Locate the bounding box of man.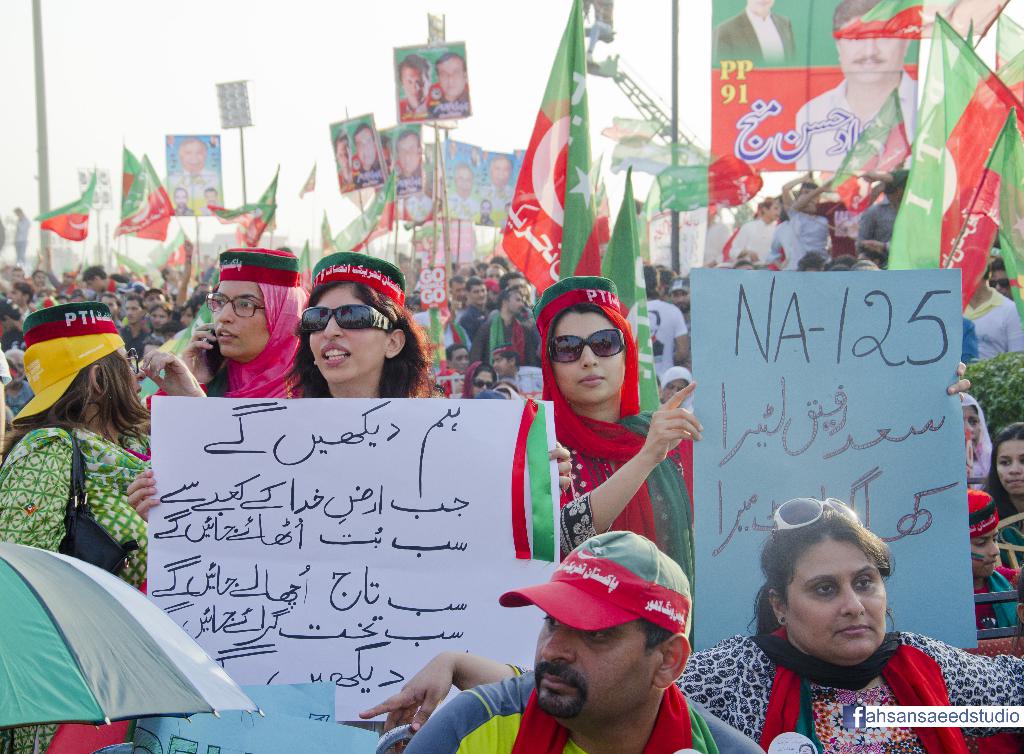
Bounding box: Rect(394, 52, 435, 120).
